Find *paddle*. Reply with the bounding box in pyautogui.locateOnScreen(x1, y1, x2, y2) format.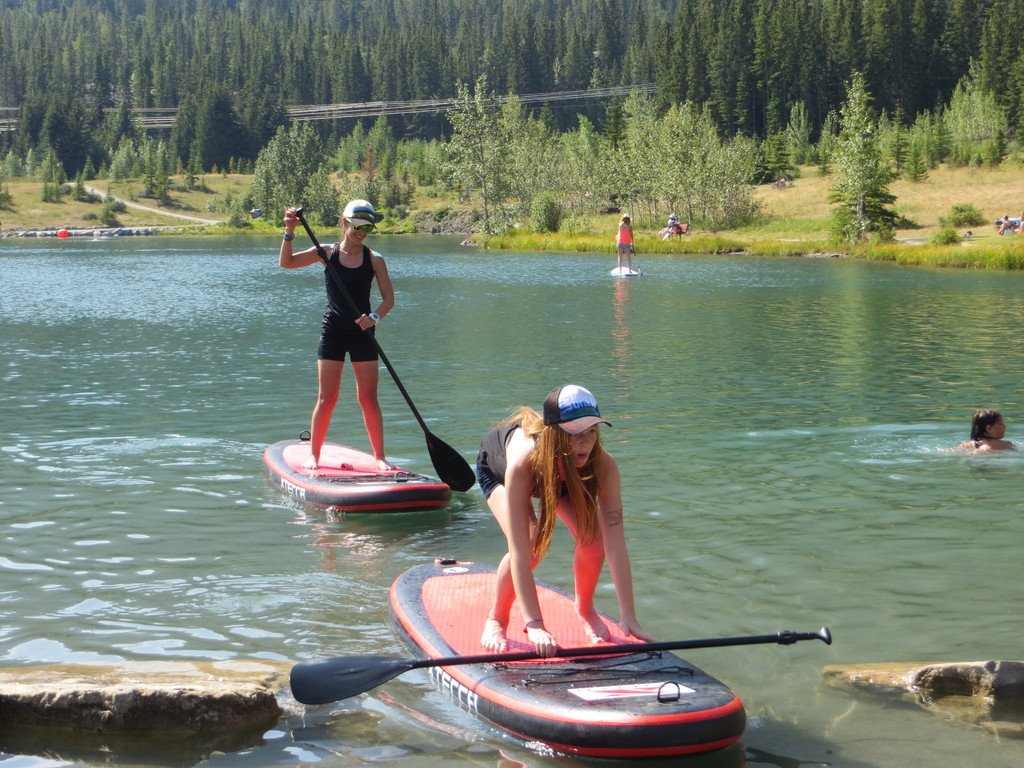
pyautogui.locateOnScreen(294, 620, 831, 708).
